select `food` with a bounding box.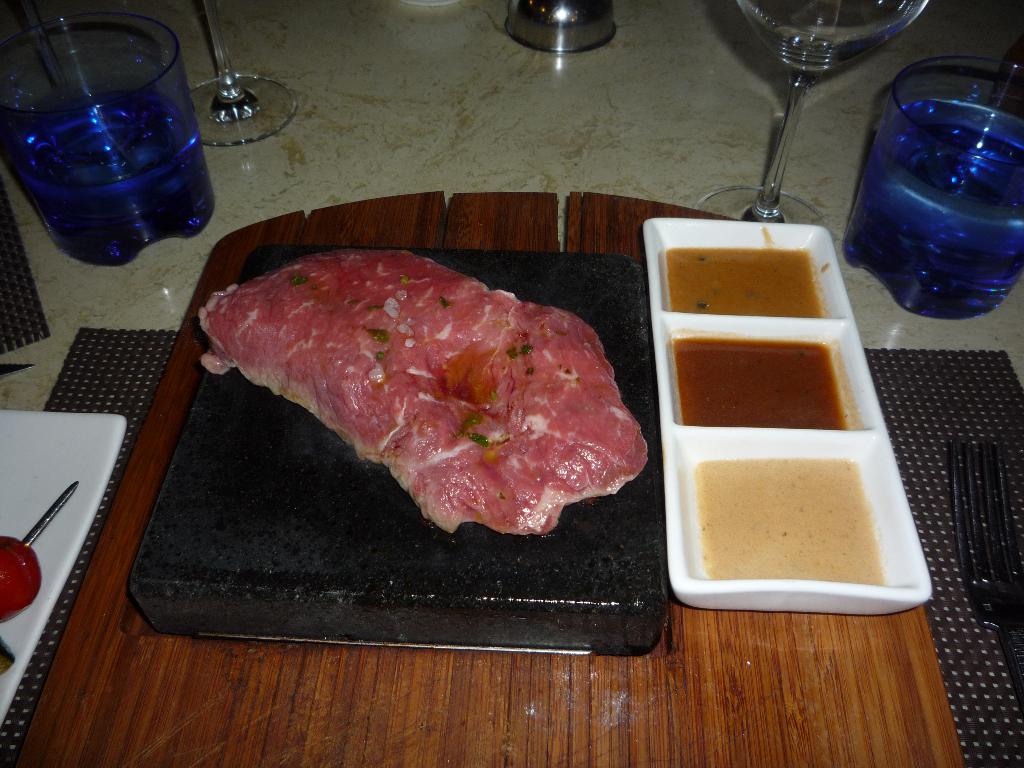
{"x1": 196, "y1": 237, "x2": 653, "y2": 538}.
